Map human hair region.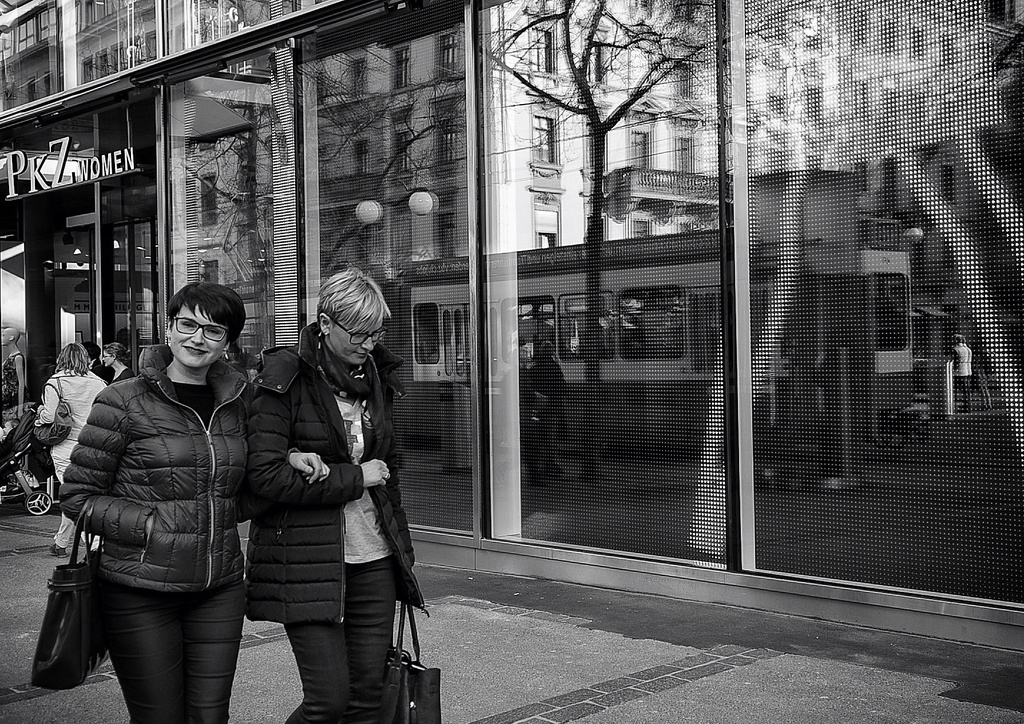
Mapped to 157:278:247:355.
